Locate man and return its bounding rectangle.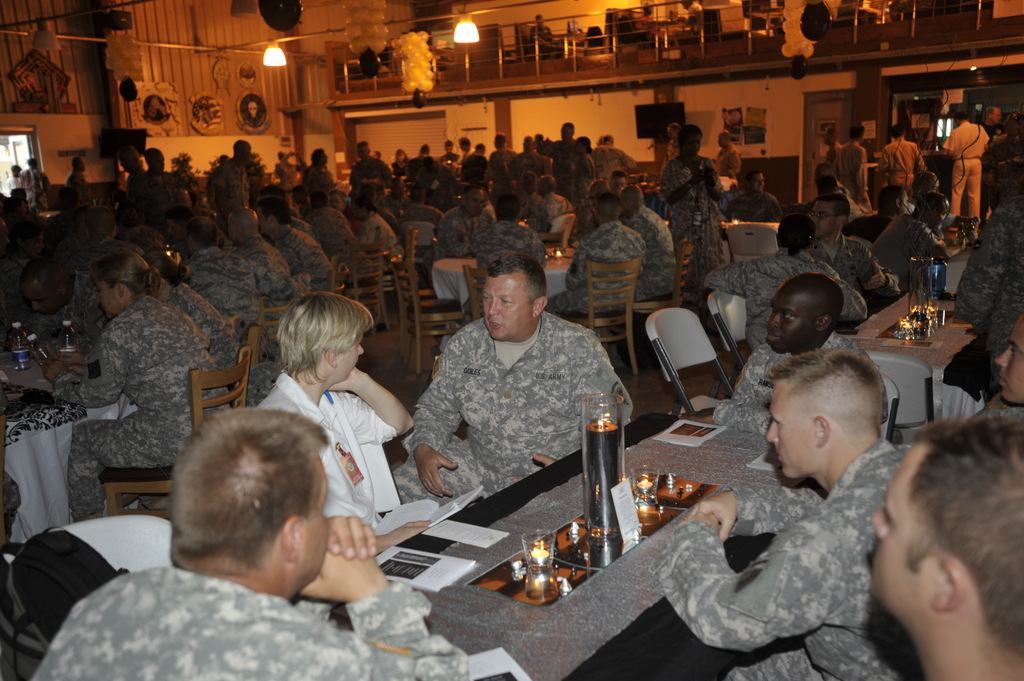
144,147,193,220.
